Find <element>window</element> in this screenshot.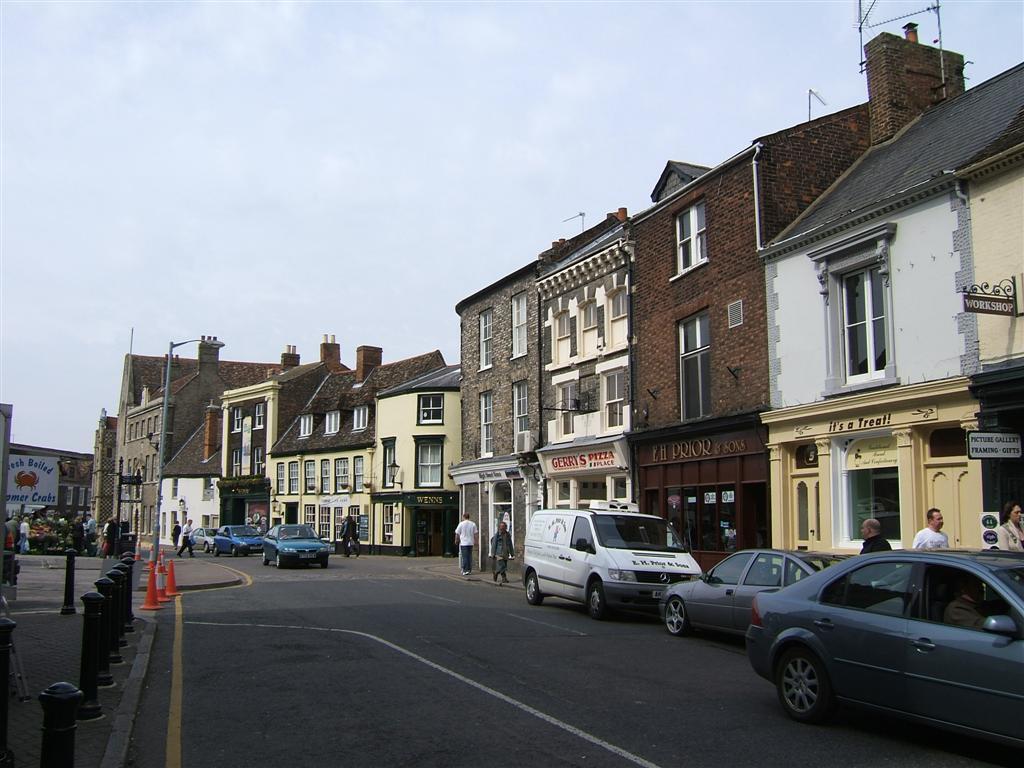
The bounding box for <element>window</element> is box=[172, 477, 176, 492].
